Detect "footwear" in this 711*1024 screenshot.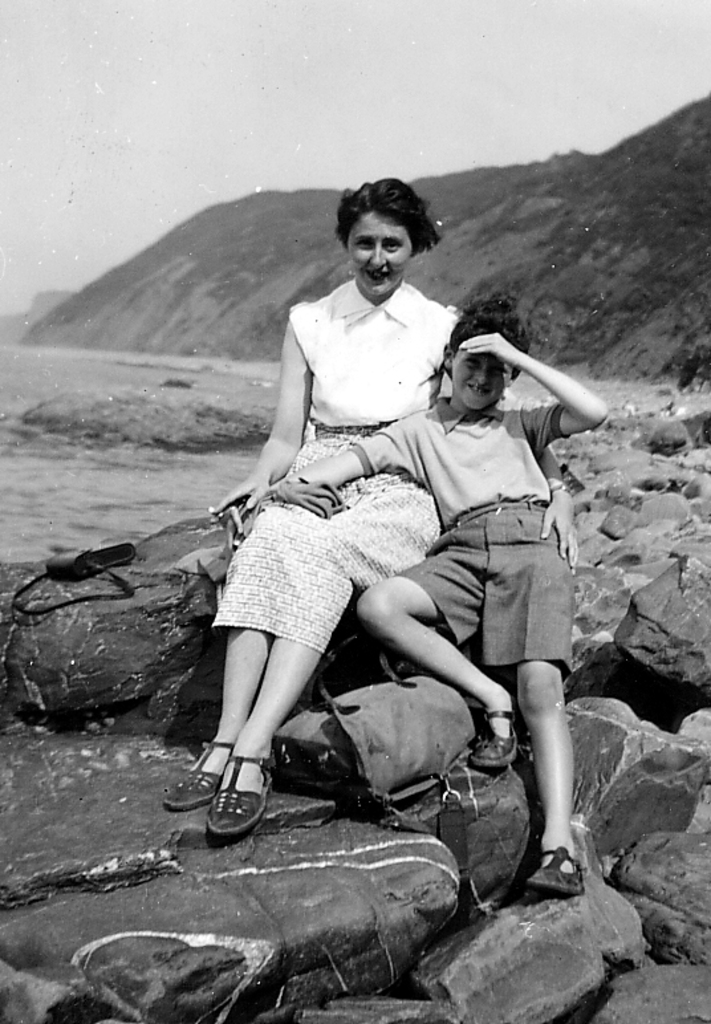
Detection: detection(525, 838, 584, 898).
